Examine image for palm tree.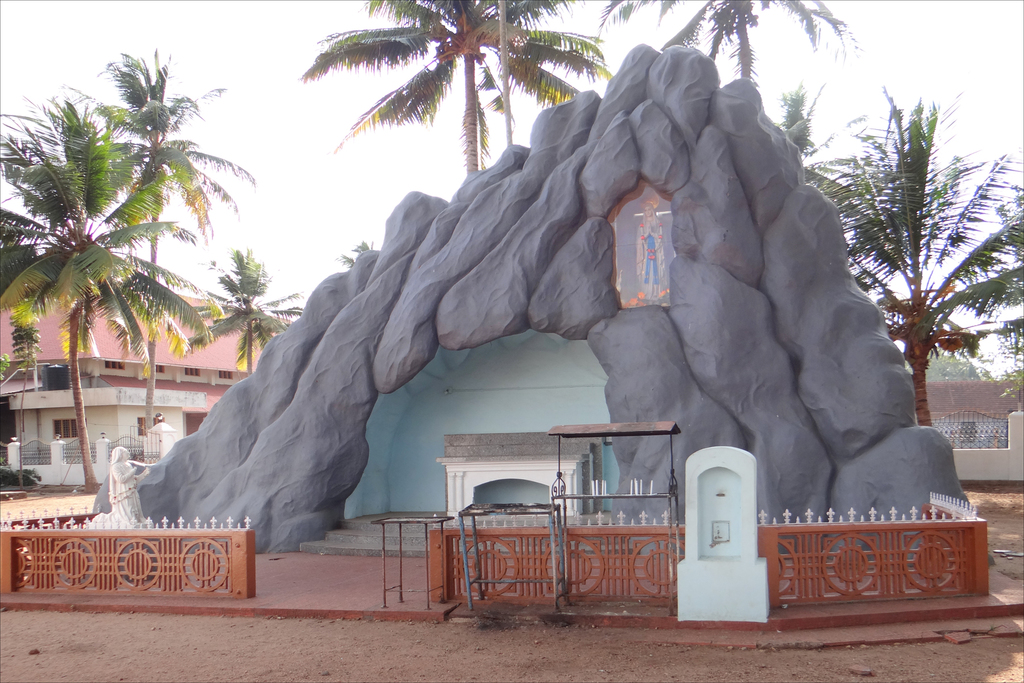
Examination result: <box>0,92,212,494</box>.
